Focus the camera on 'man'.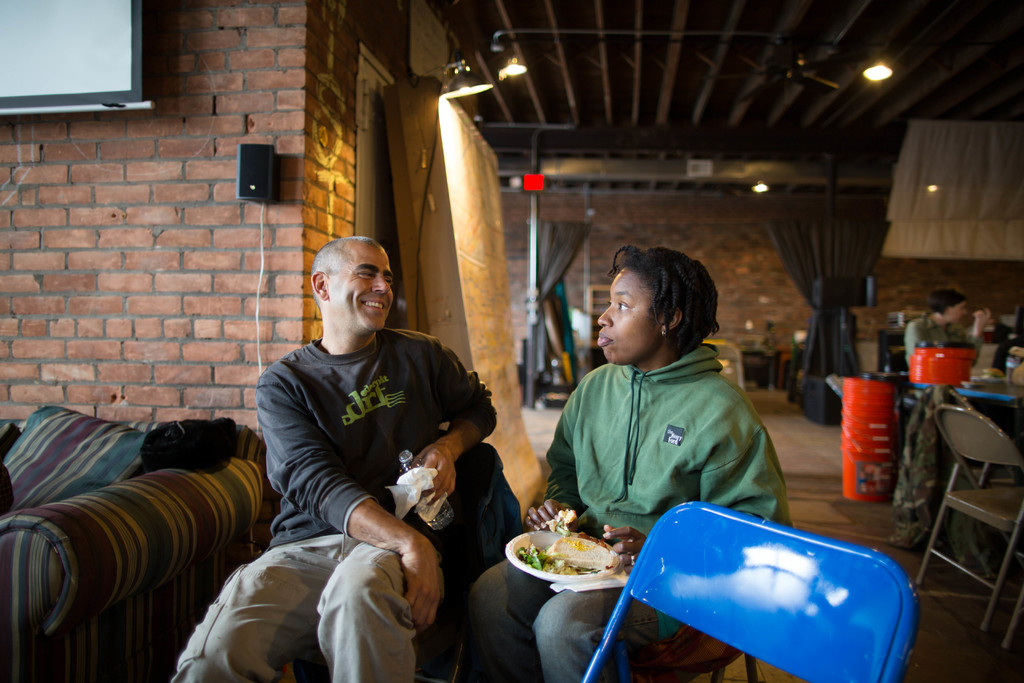
Focus region: bbox=(902, 281, 980, 374).
